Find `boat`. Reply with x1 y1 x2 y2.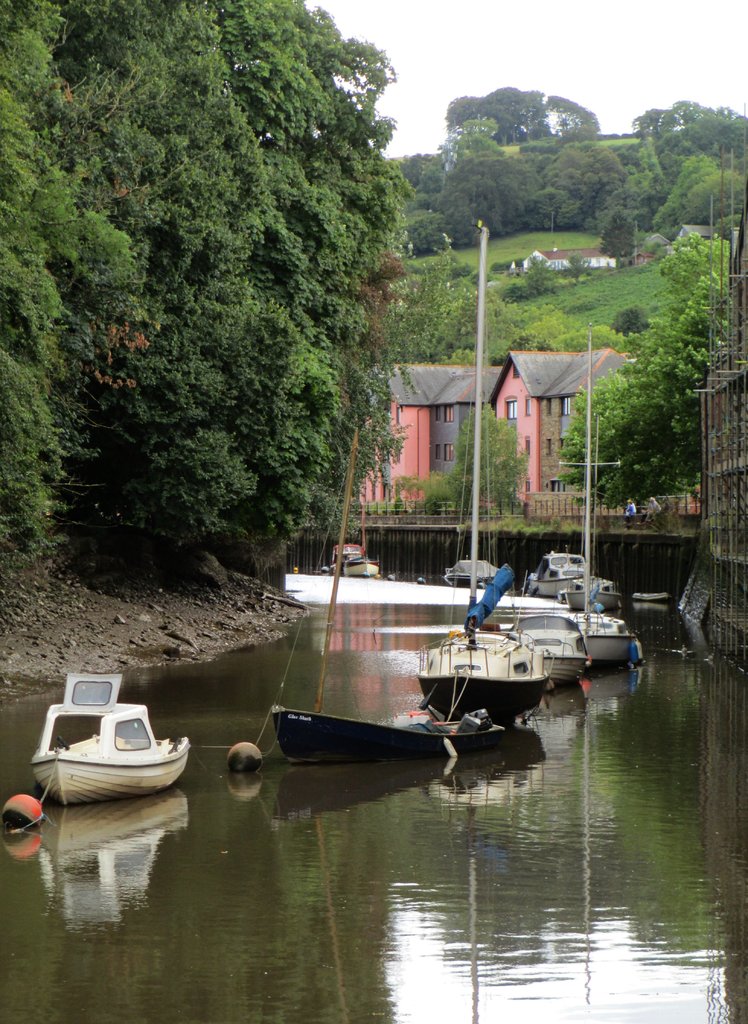
587 610 647 662.
